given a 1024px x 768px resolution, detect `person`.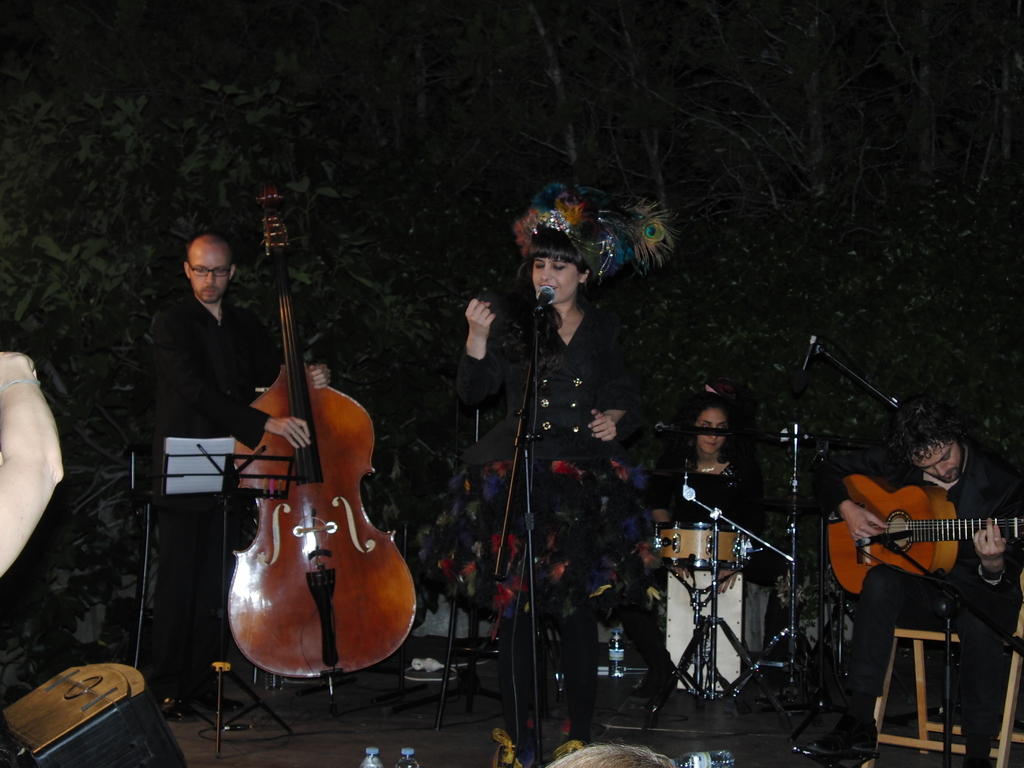
detection(137, 236, 334, 722).
